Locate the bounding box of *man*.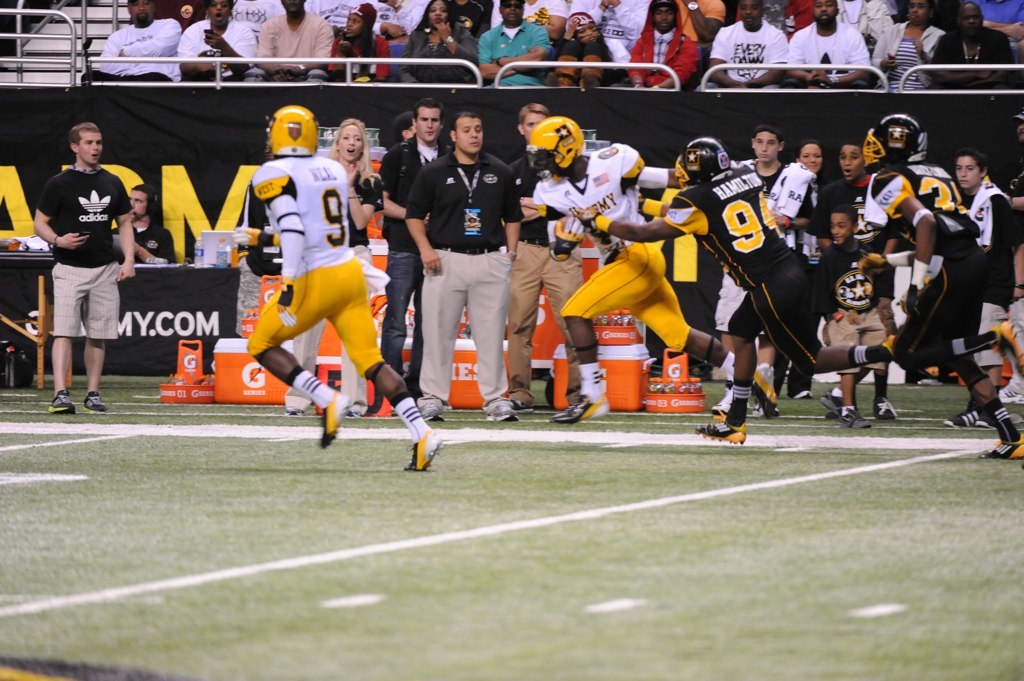
Bounding box: <region>506, 104, 584, 409</region>.
